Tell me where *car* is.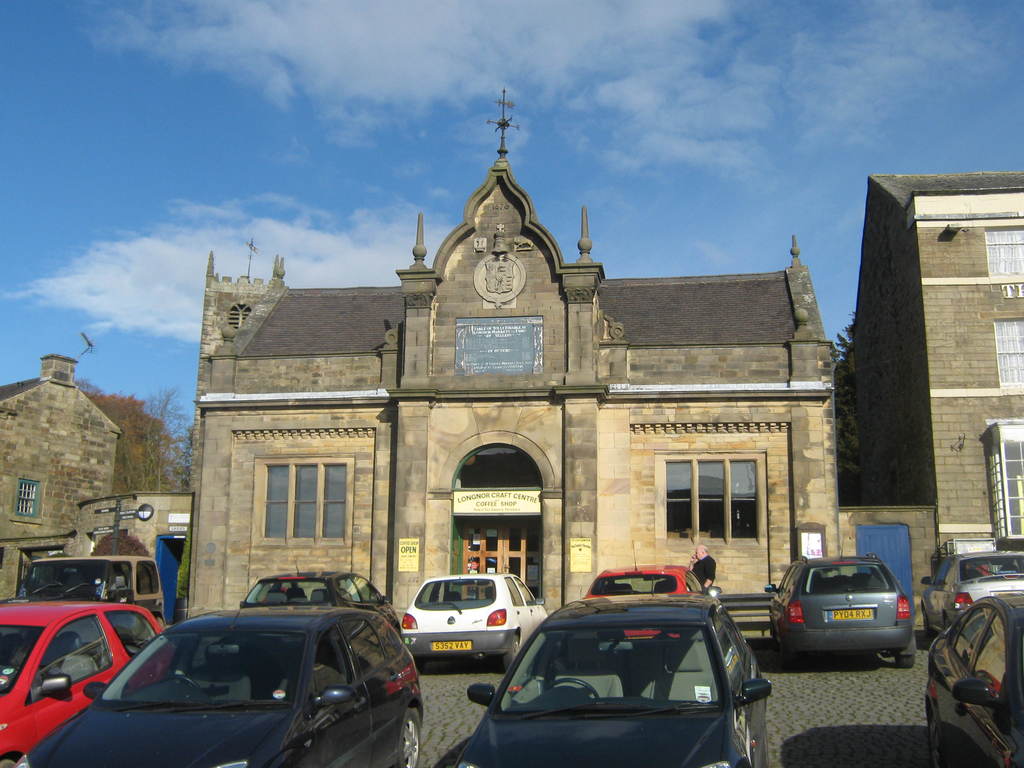
*car* is at 918 553 1023 632.
